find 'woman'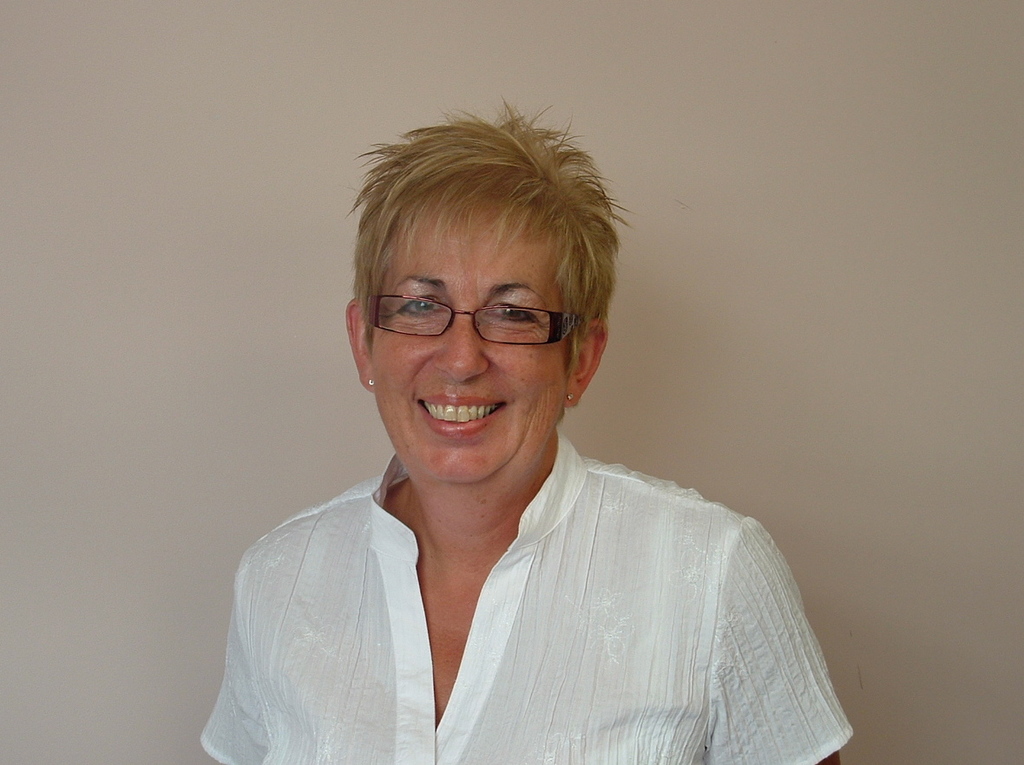
<bbox>199, 108, 858, 763</bbox>
